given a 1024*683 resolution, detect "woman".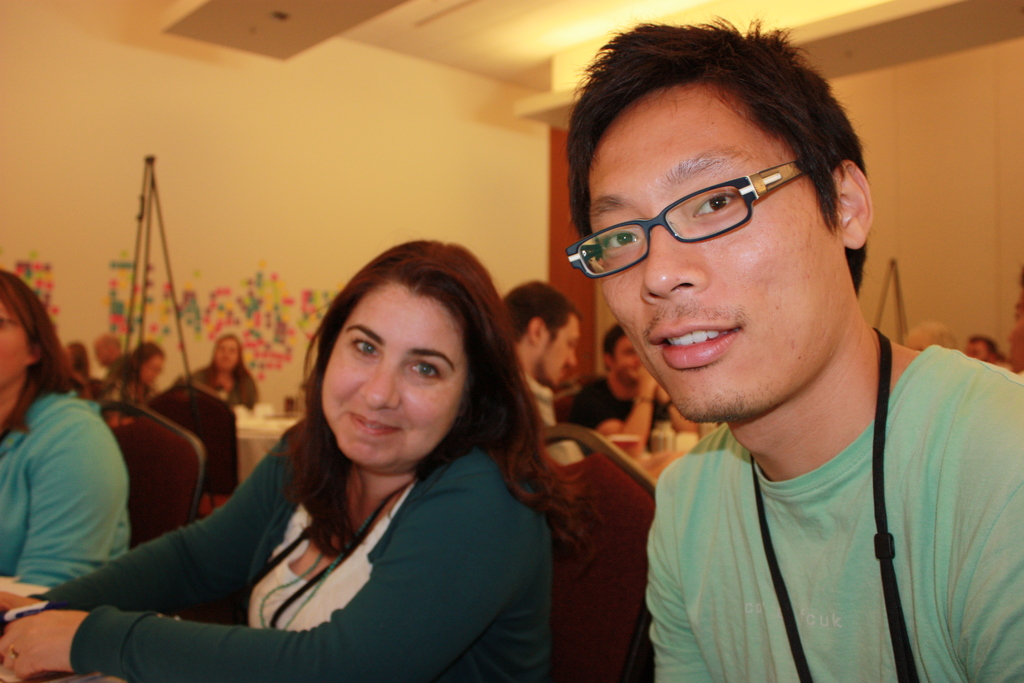
Rect(0, 267, 127, 593).
